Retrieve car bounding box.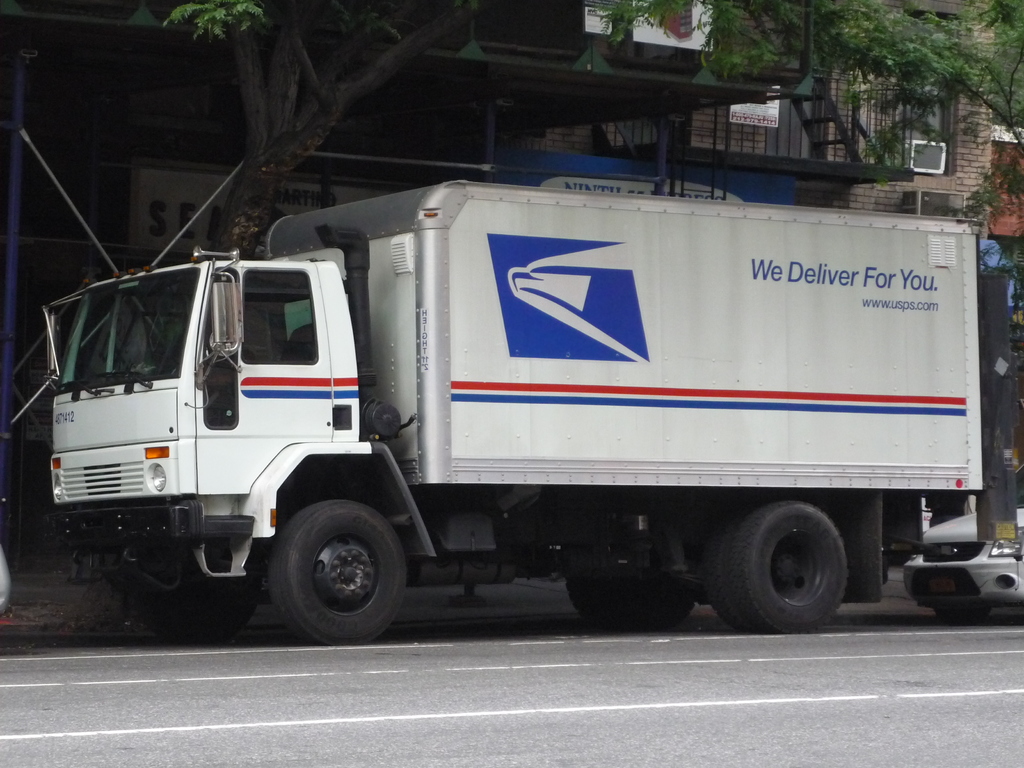
Bounding box: box(0, 538, 10, 623).
